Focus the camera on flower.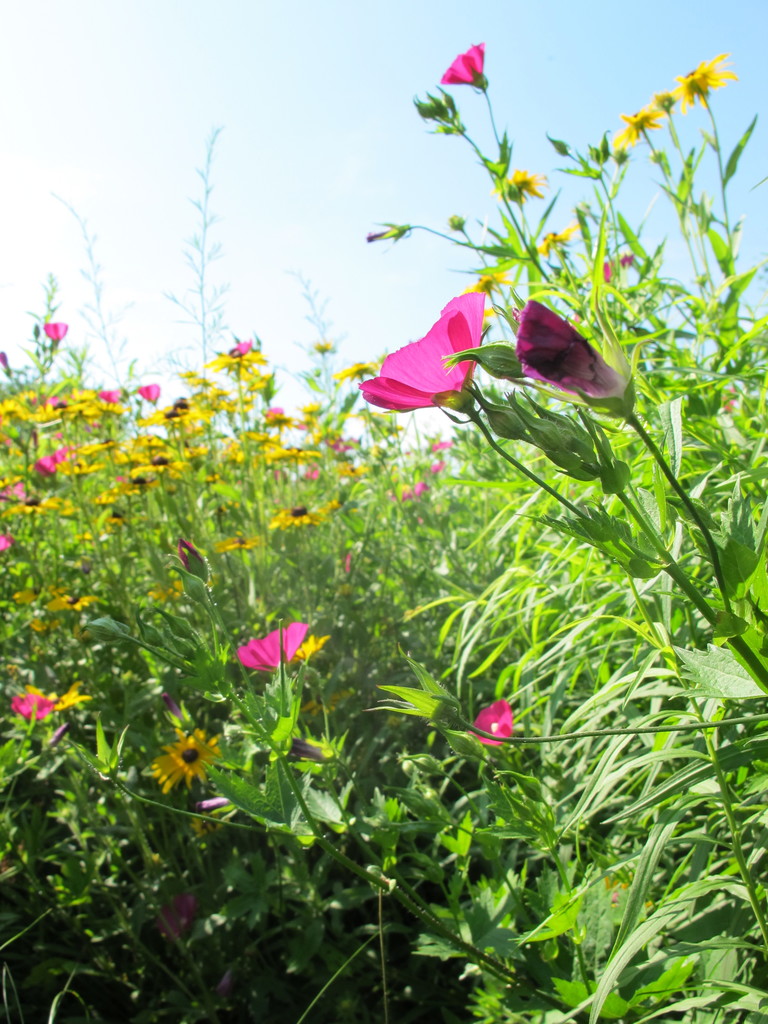
Focus region: detection(532, 220, 583, 253).
